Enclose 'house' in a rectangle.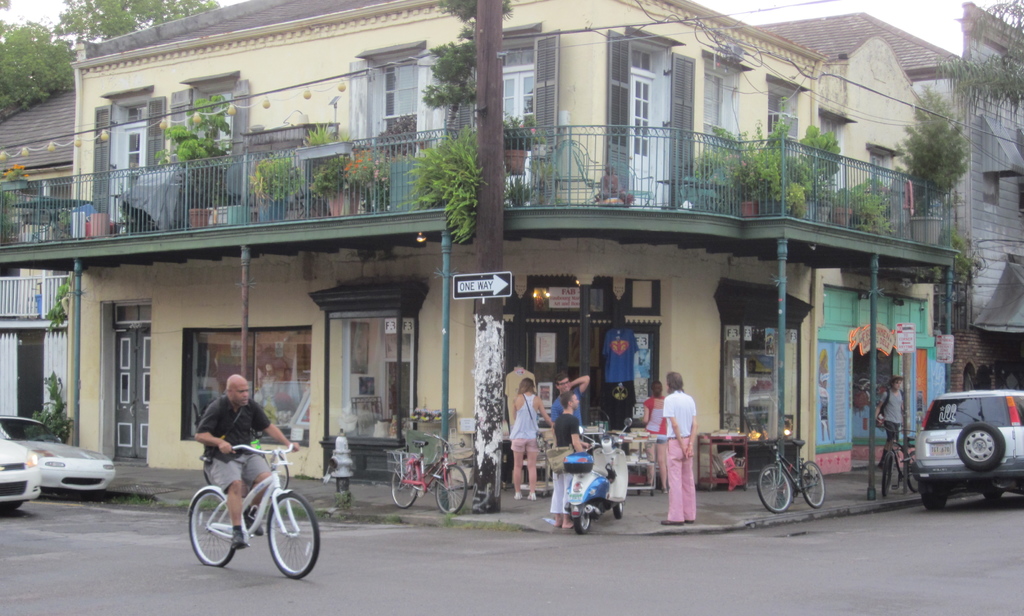
[0, 70, 76, 468].
